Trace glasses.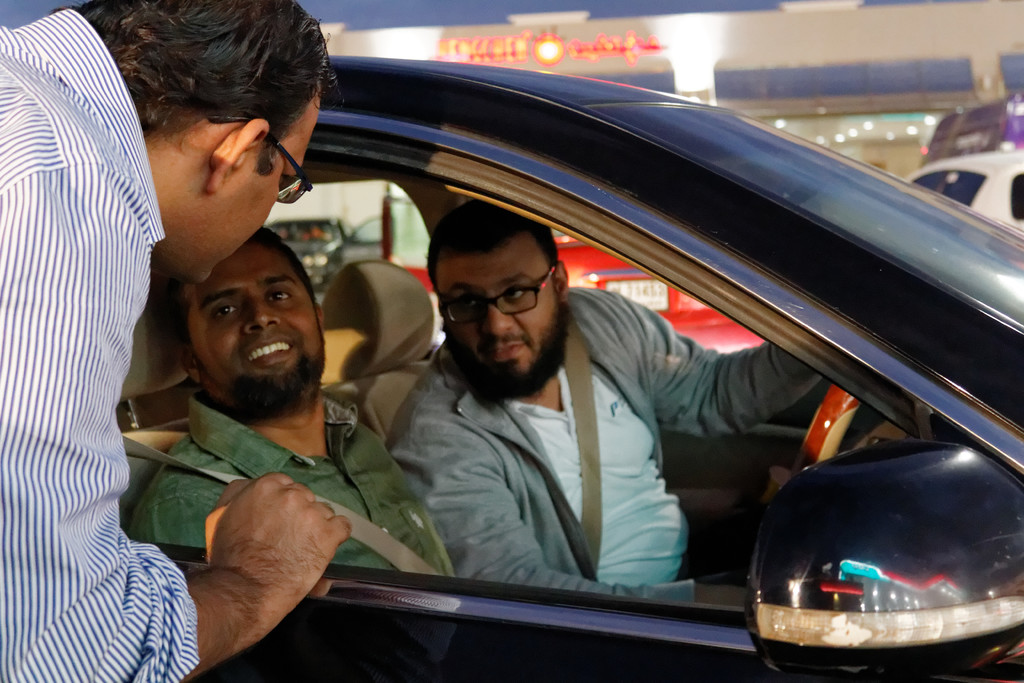
Traced to [left=204, top=111, right=312, bottom=199].
